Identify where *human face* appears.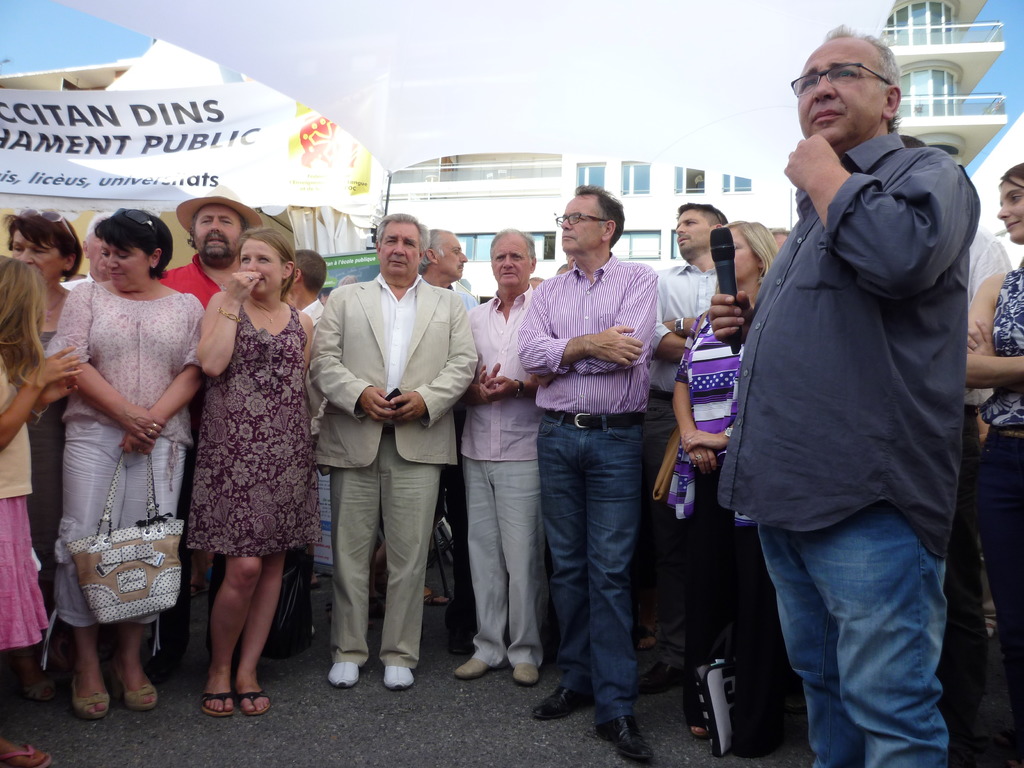
Appears at Rect(100, 232, 143, 284).
